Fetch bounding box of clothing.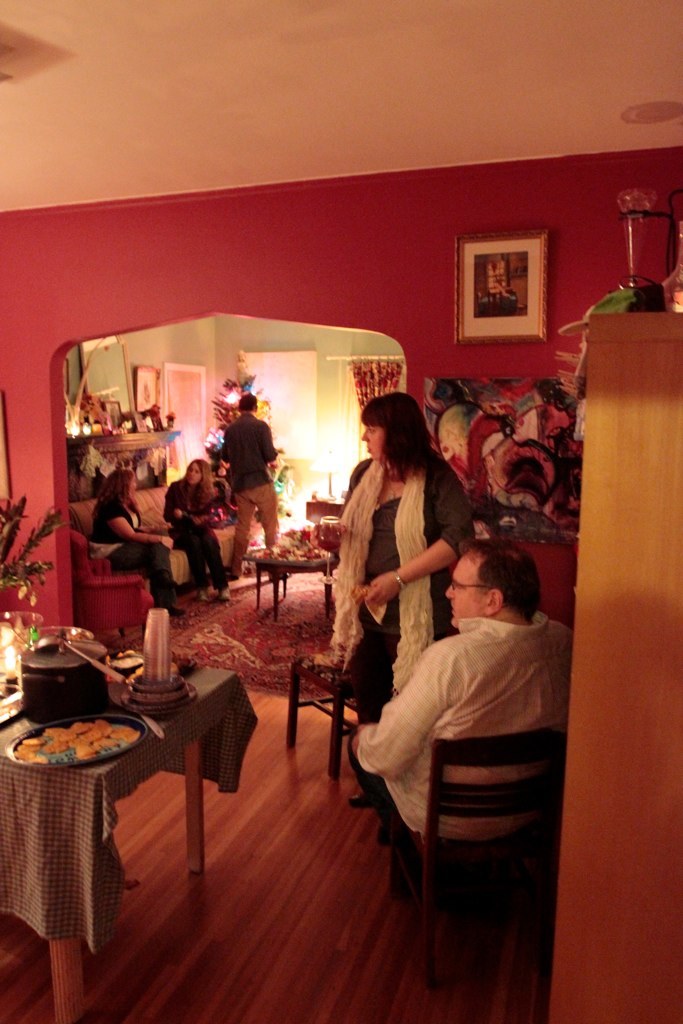
Bbox: 210,409,288,500.
